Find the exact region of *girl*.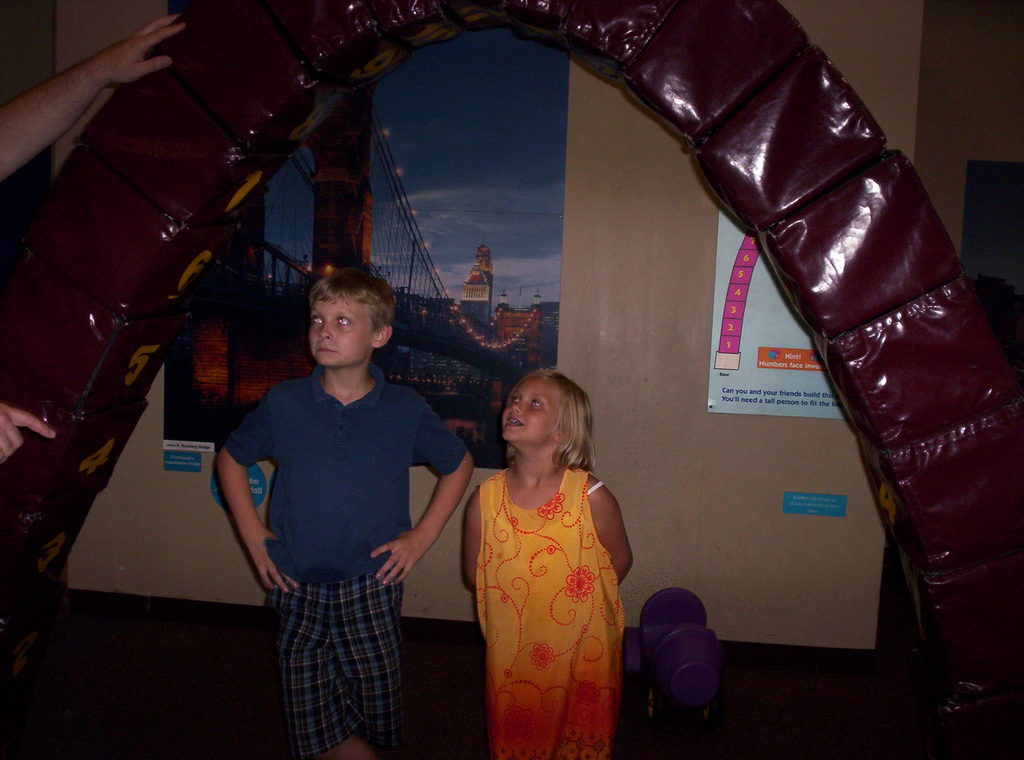
Exact region: pyautogui.locateOnScreen(463, 370, 640, 759).
